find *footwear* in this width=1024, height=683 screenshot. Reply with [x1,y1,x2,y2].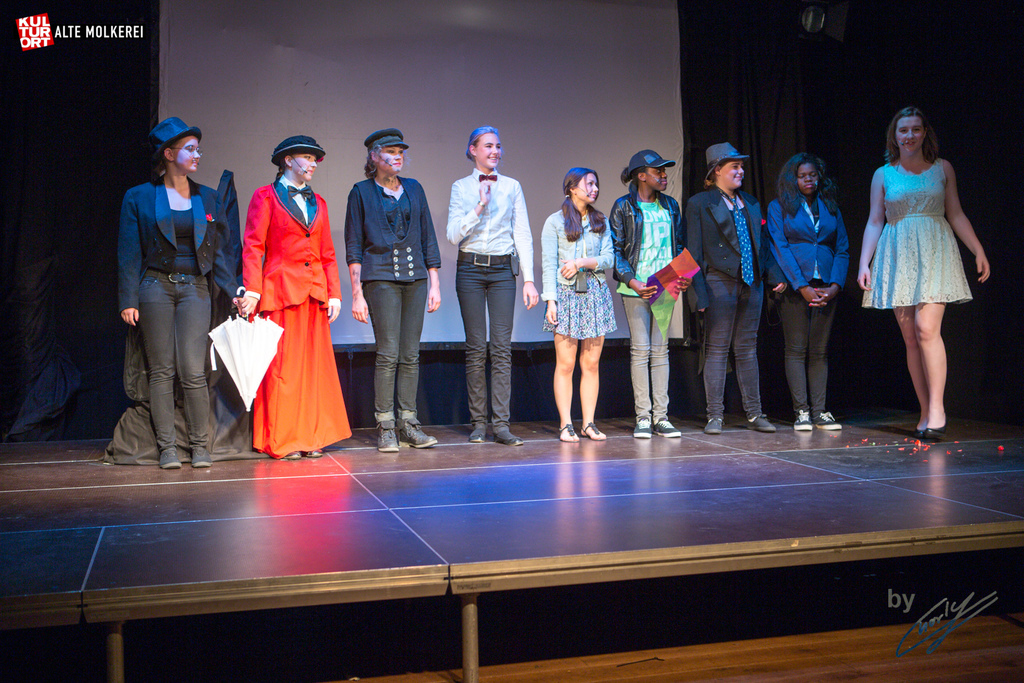
[191,449,211,467].
